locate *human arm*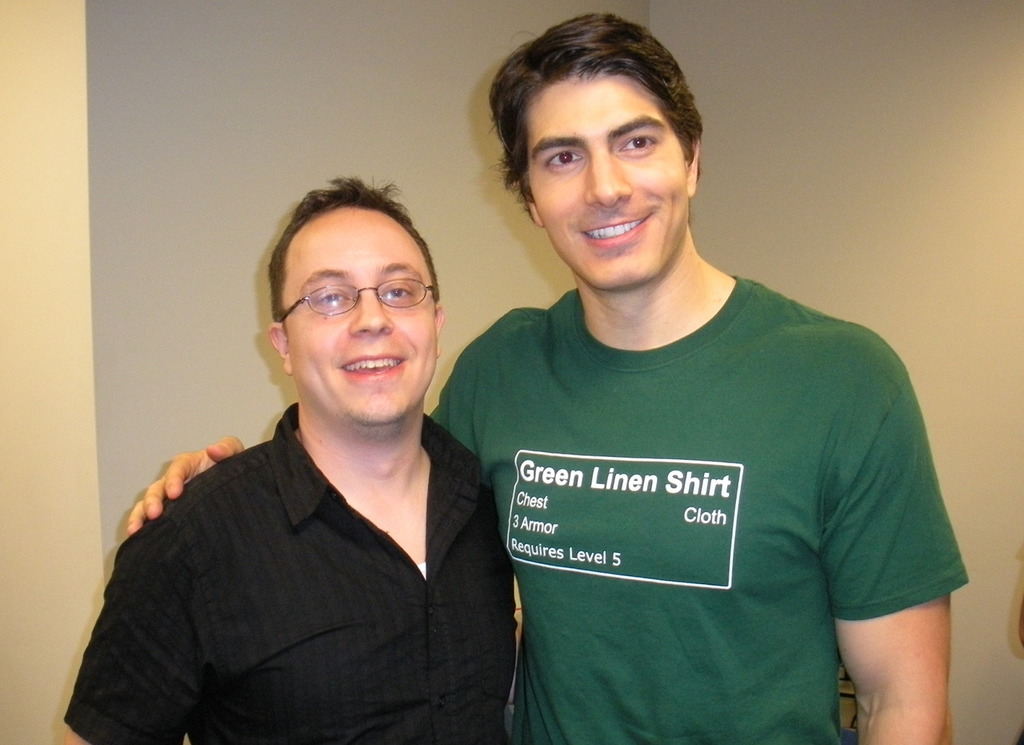
l=815, t=350, r=950, b=744
